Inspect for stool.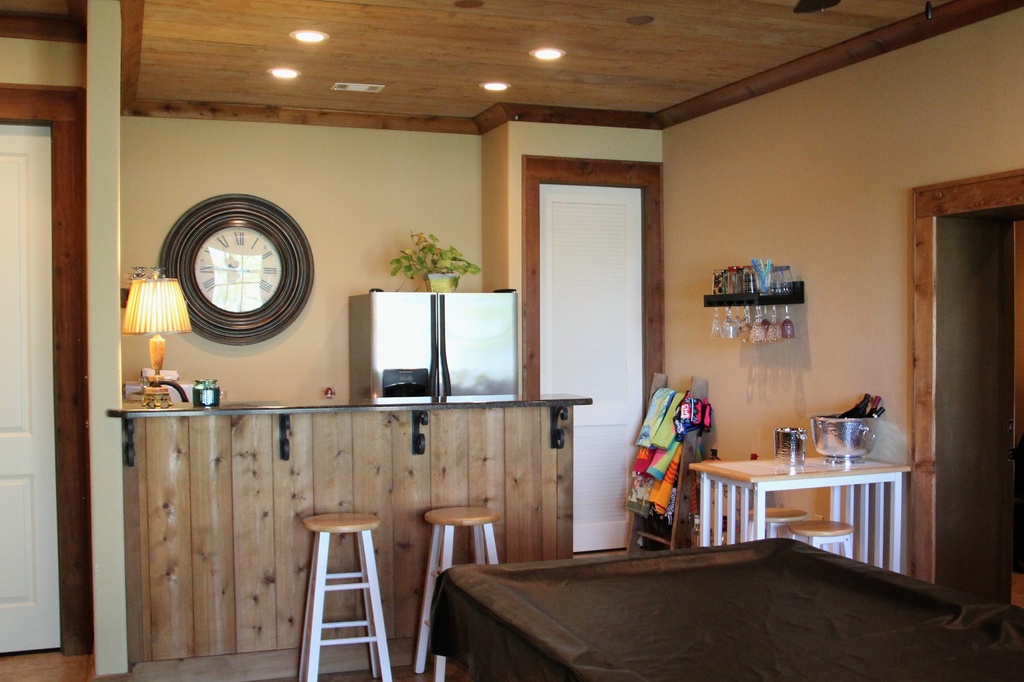
Inspection: locate(745, 507, 813, 539).
